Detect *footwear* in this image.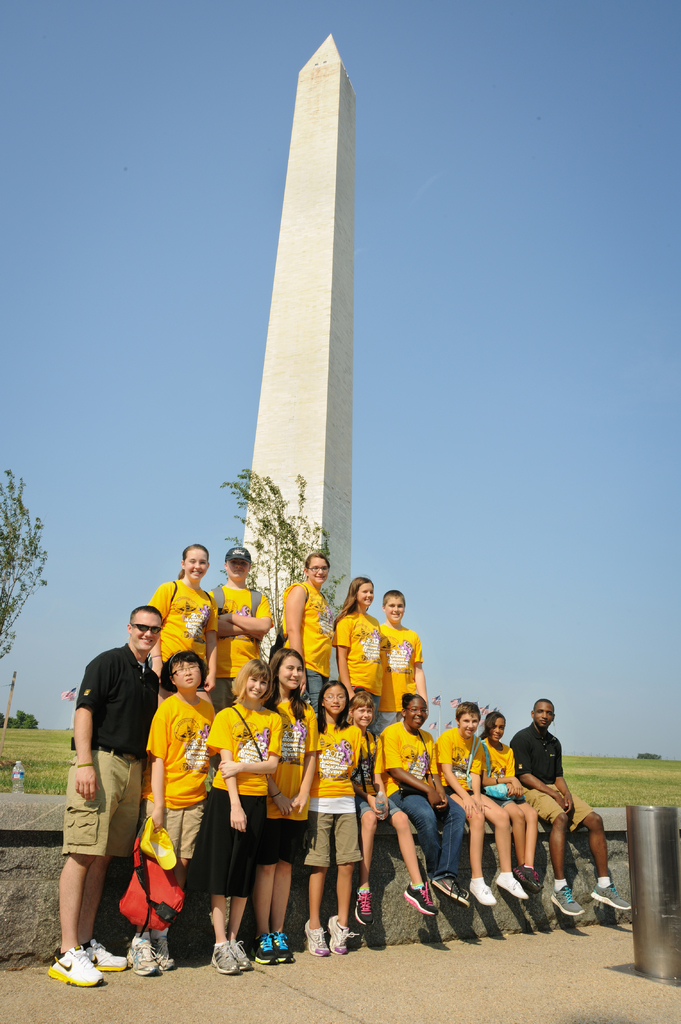
Detection: box(433, 869, 465, 900).
